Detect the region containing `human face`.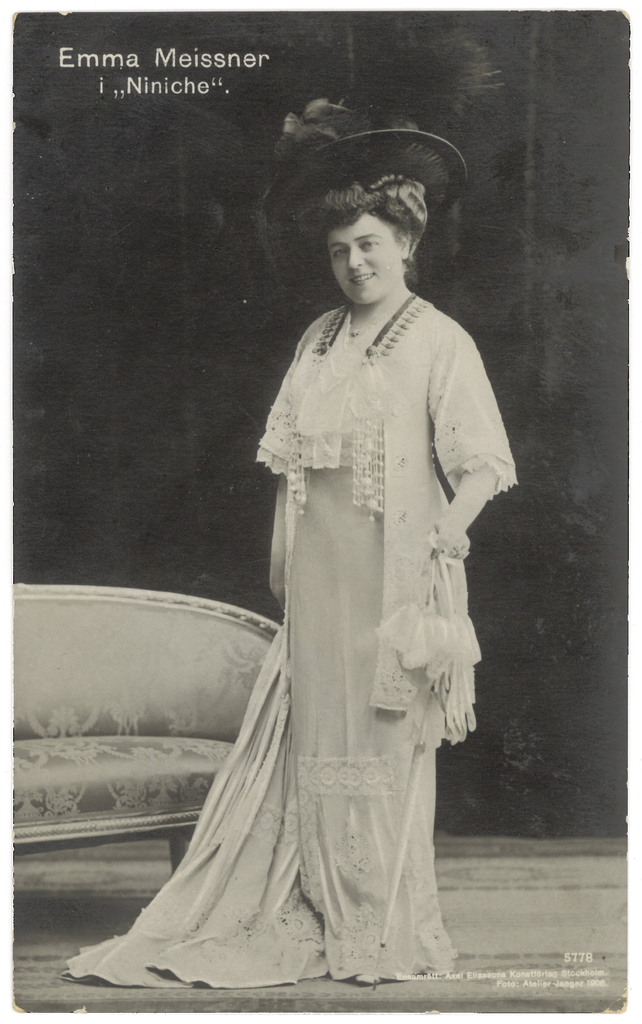
crop(329, 212, 395, 305).
